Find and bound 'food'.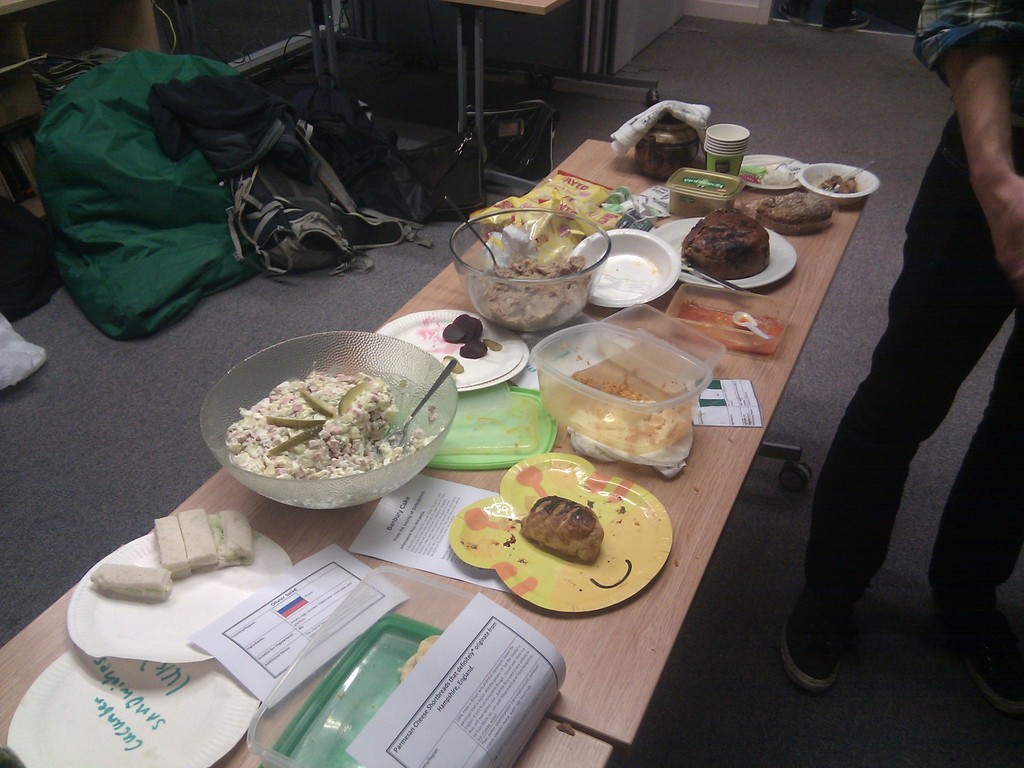
Bound: rect(474, 259, 594, 334).
